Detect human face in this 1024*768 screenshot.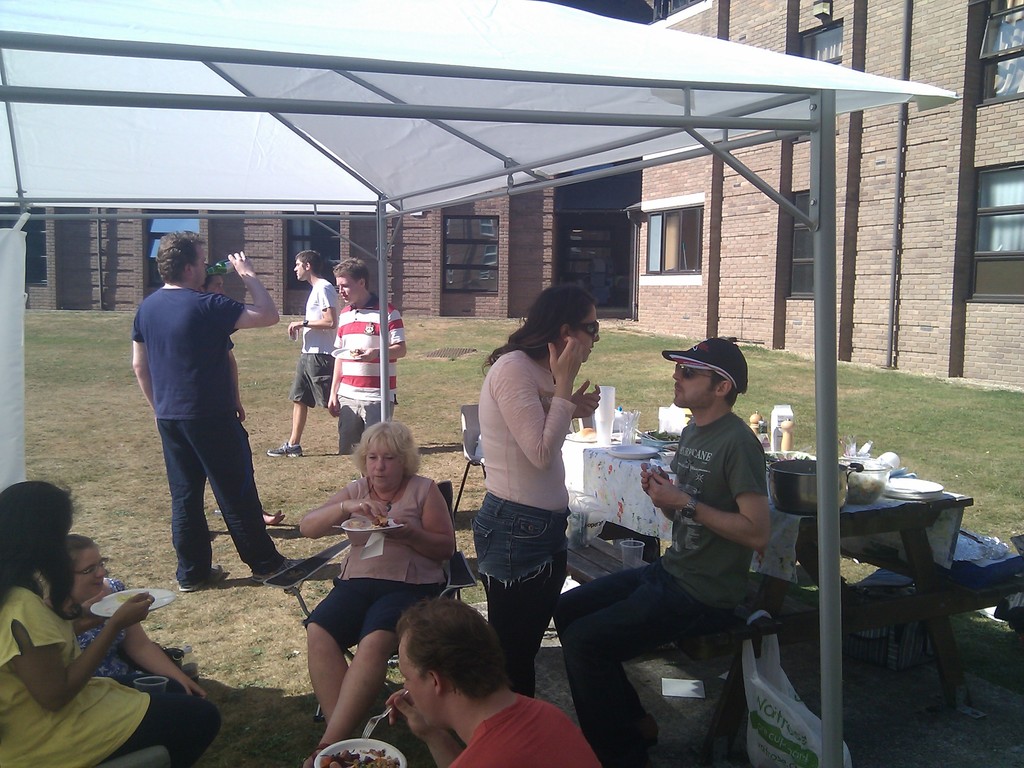
Detection: bbox(193, 245, 210, 291).
